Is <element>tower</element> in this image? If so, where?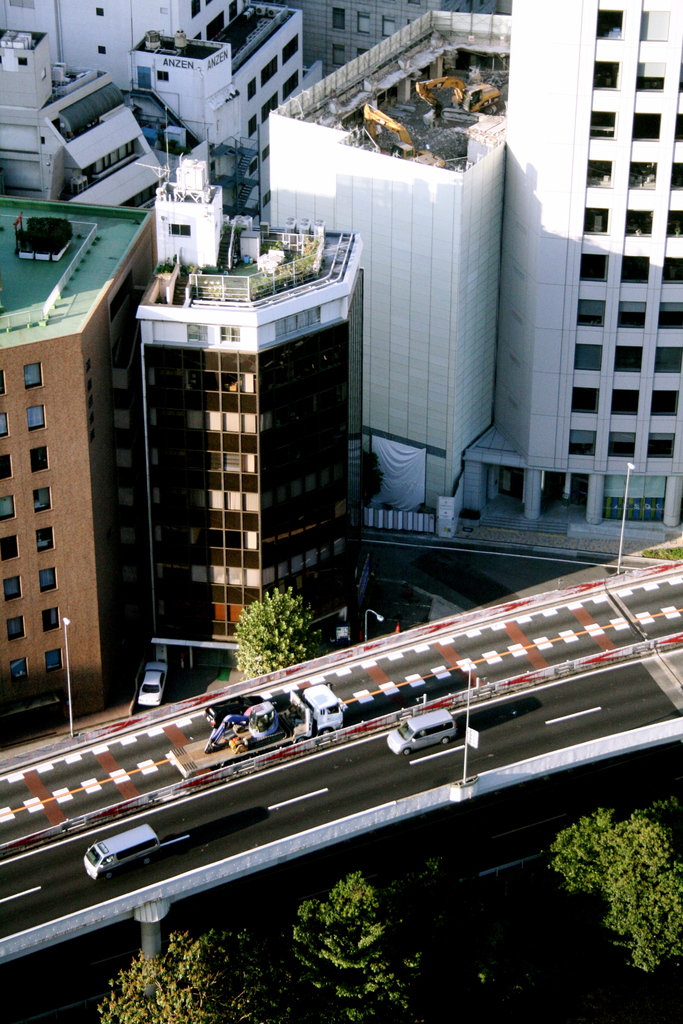
Yes, at pyautogui.locateOnScreen(260, 3, 514, 514).
